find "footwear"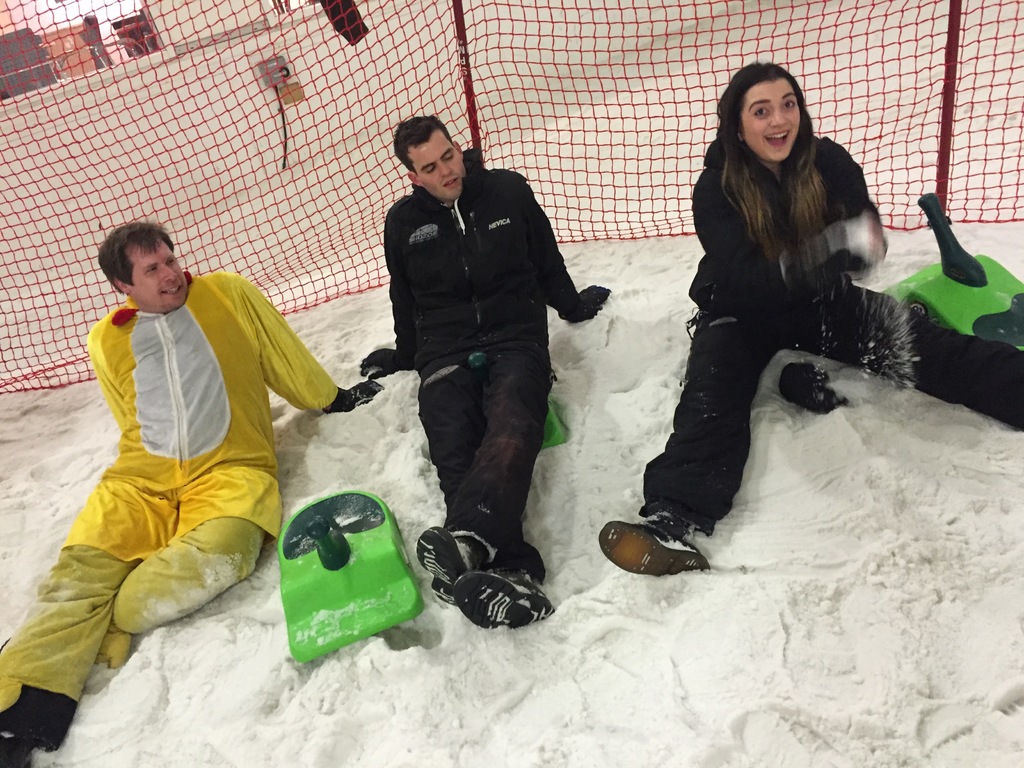
crop(781, 358, 843, 413)
